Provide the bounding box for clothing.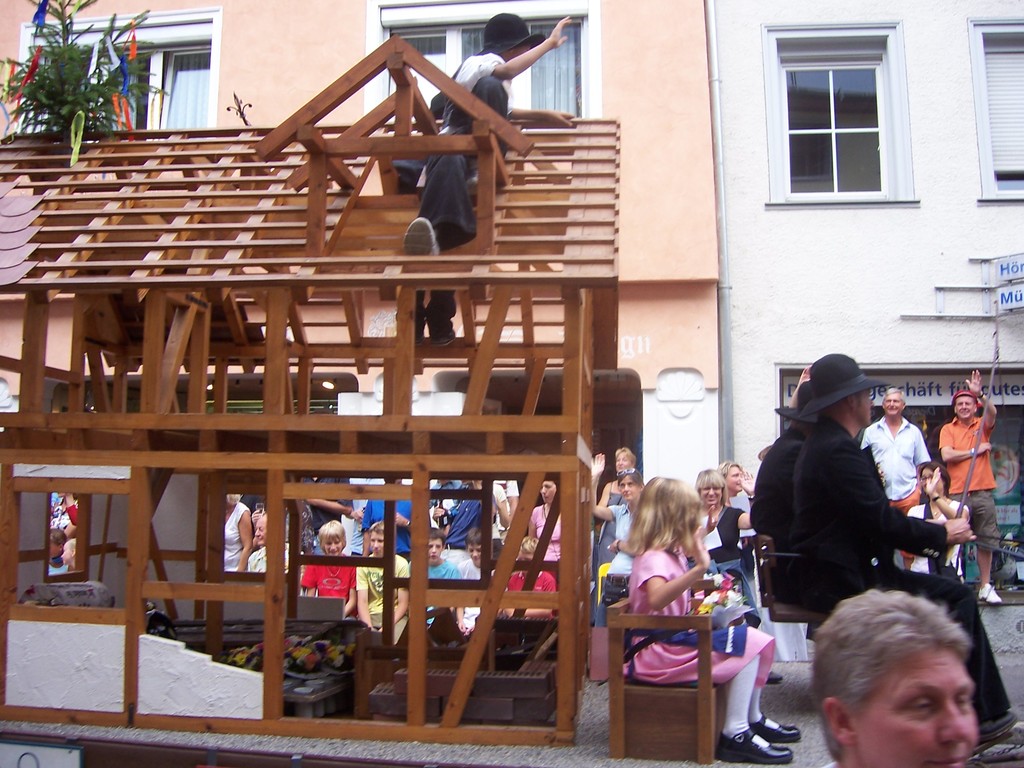
detection(863, 416, 931, 552).
